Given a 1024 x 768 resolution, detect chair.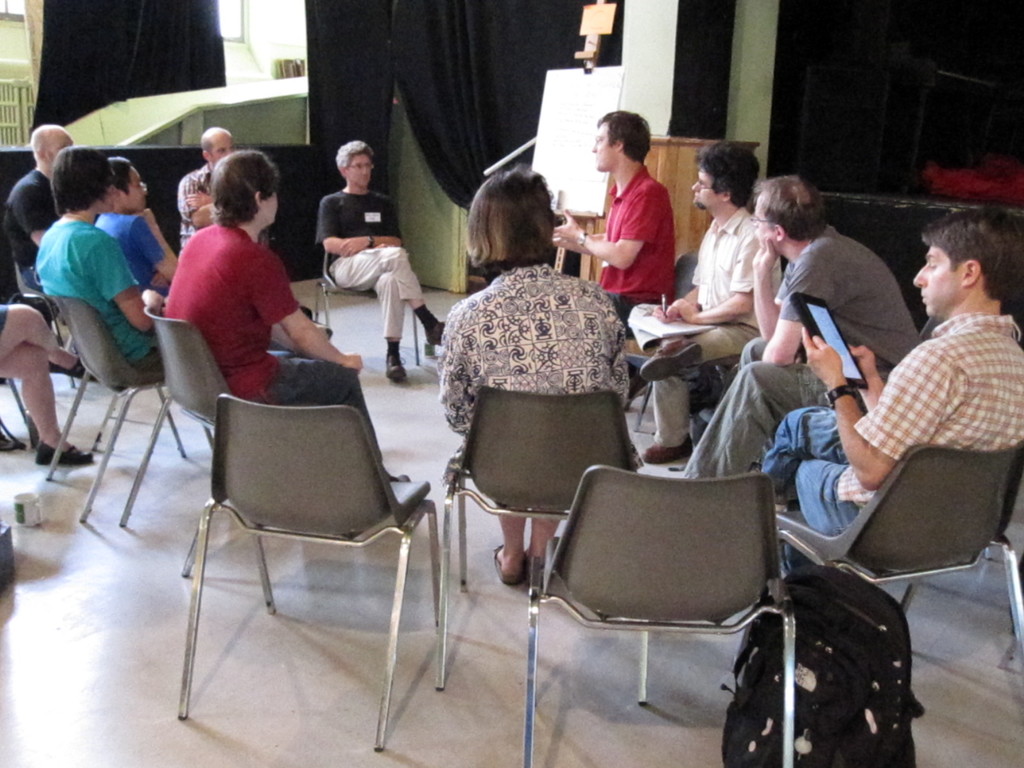
170/350/445/740.
